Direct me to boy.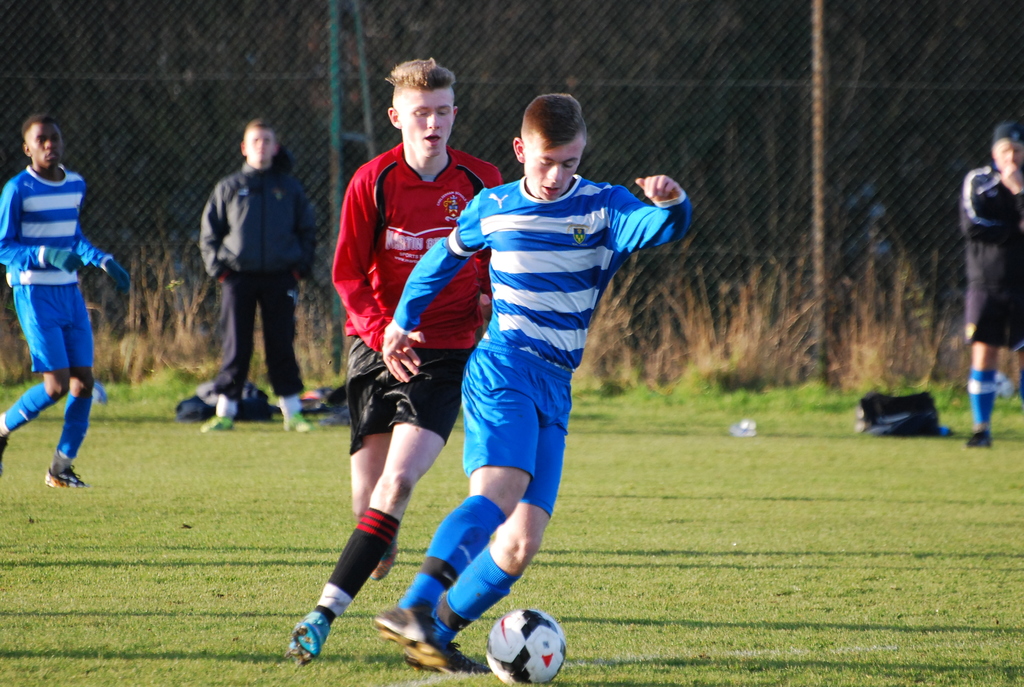
Direction: [left=0, top=115, right=130, bottom=487].
